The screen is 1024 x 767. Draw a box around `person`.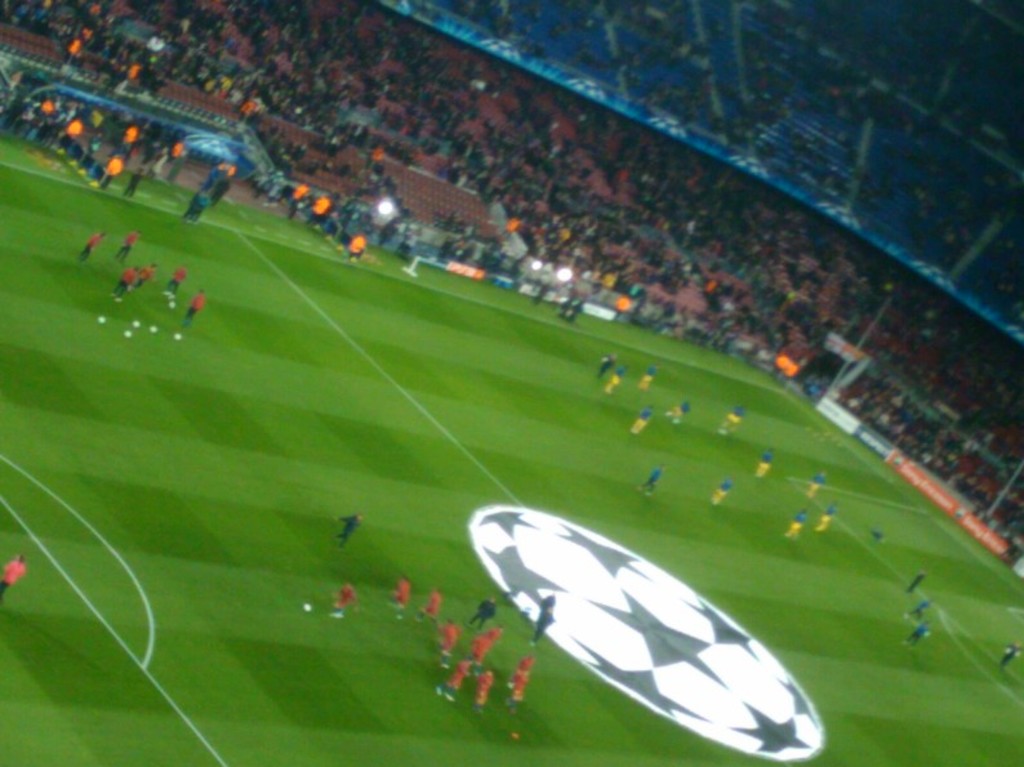
<box>904,566,929,594</box>.
